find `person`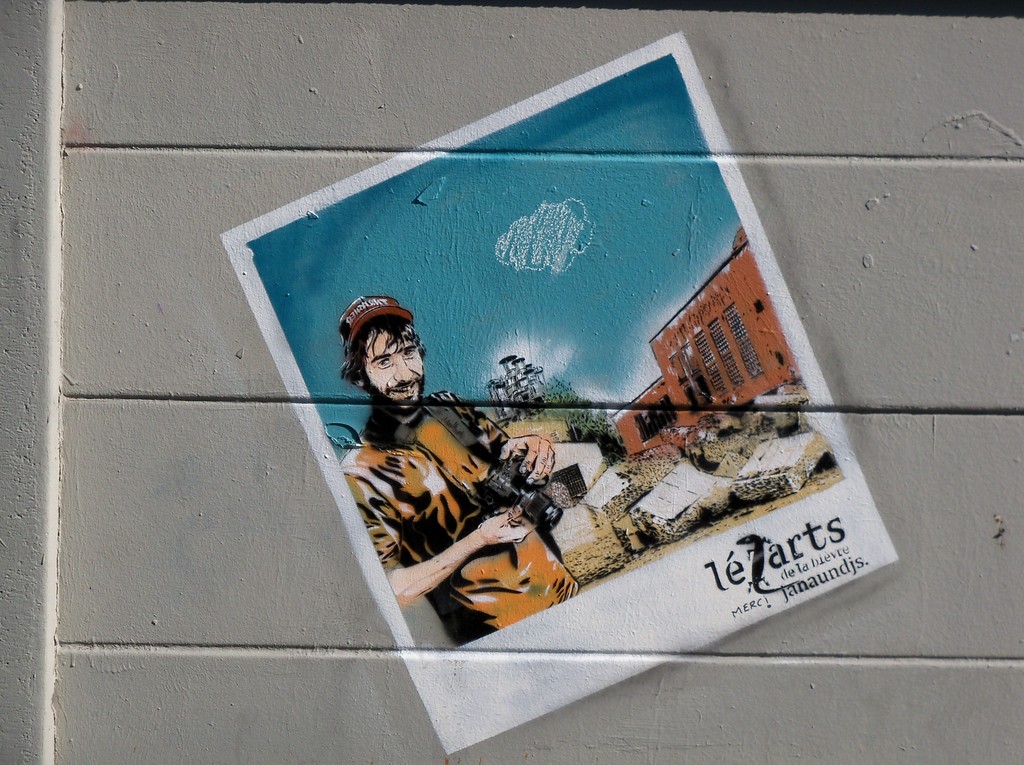
[358, 311, 566, 622]
